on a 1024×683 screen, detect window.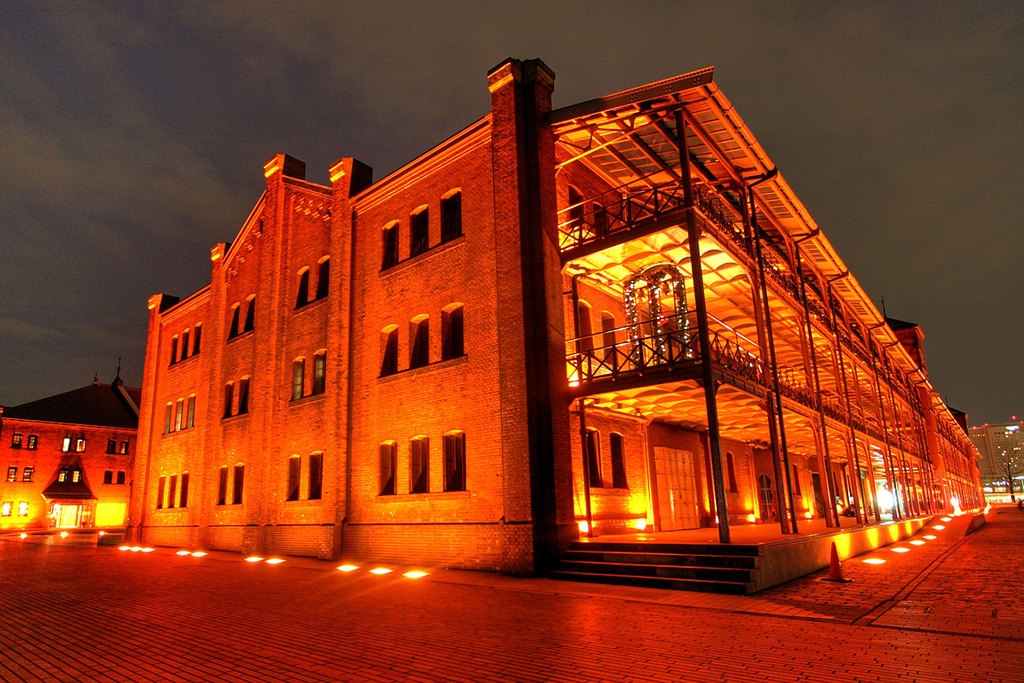
294 255 333 306.
